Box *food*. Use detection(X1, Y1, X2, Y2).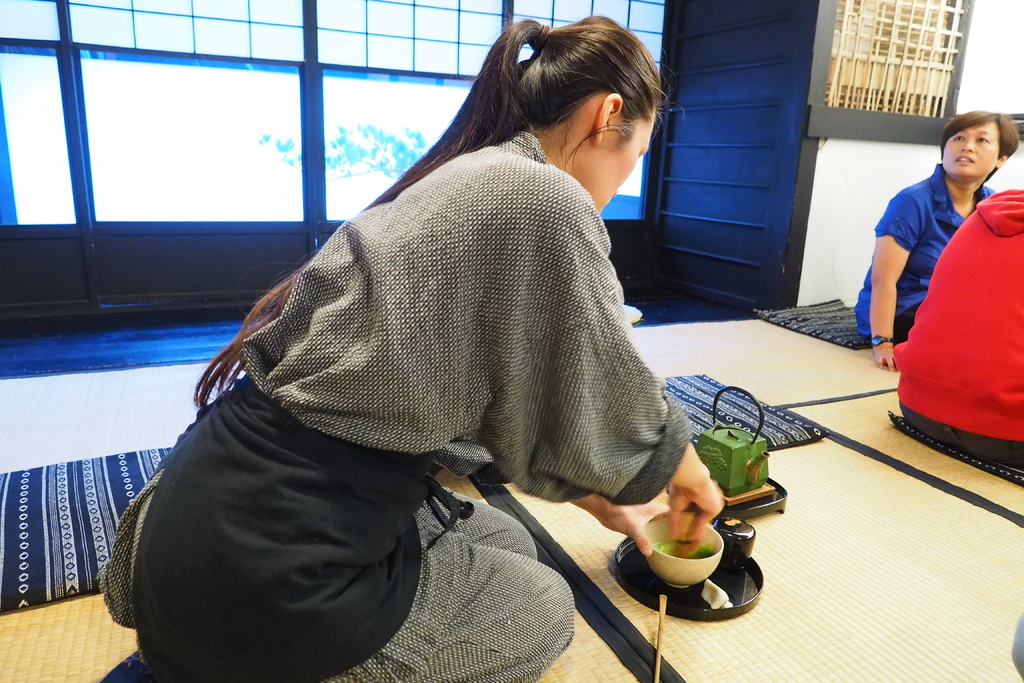
detection(643, 518, 742, 596).
